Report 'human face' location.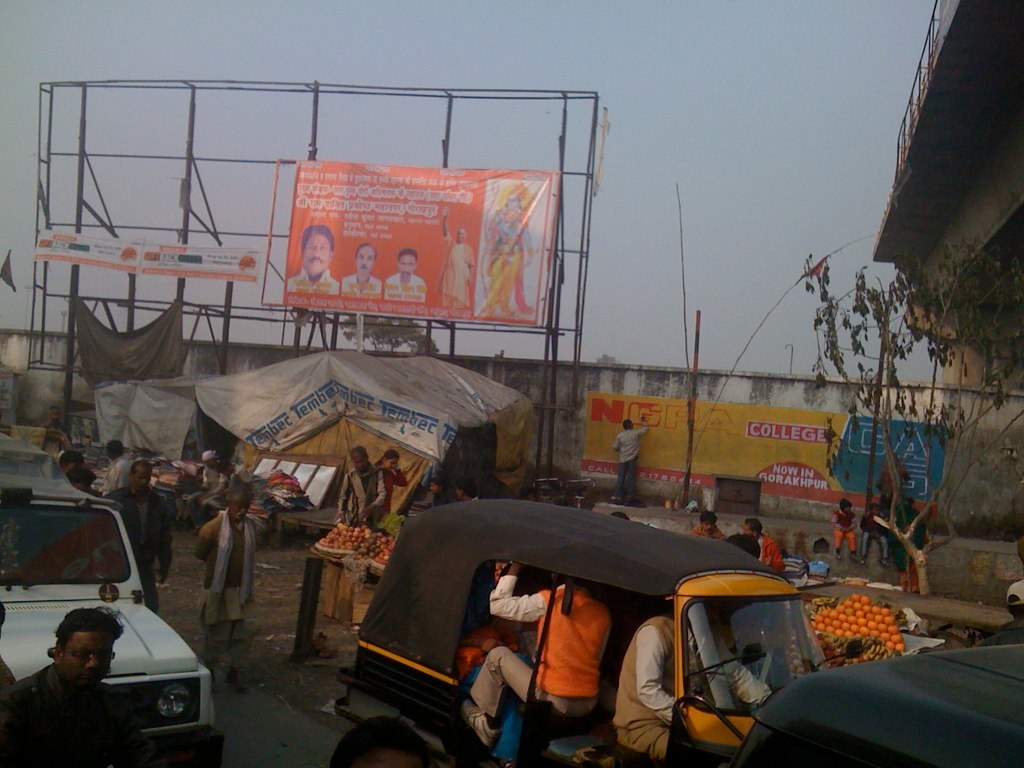
Report: [x1=455, y1=228, x2=464, y2=241].
